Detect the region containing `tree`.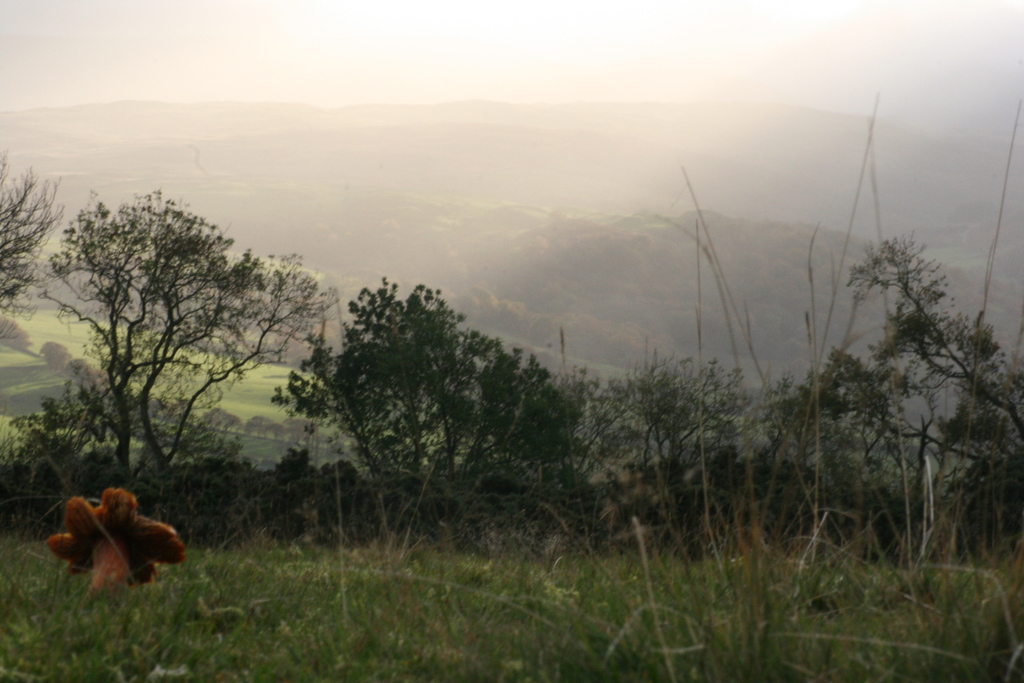
box(0, 313, 28, 349).
